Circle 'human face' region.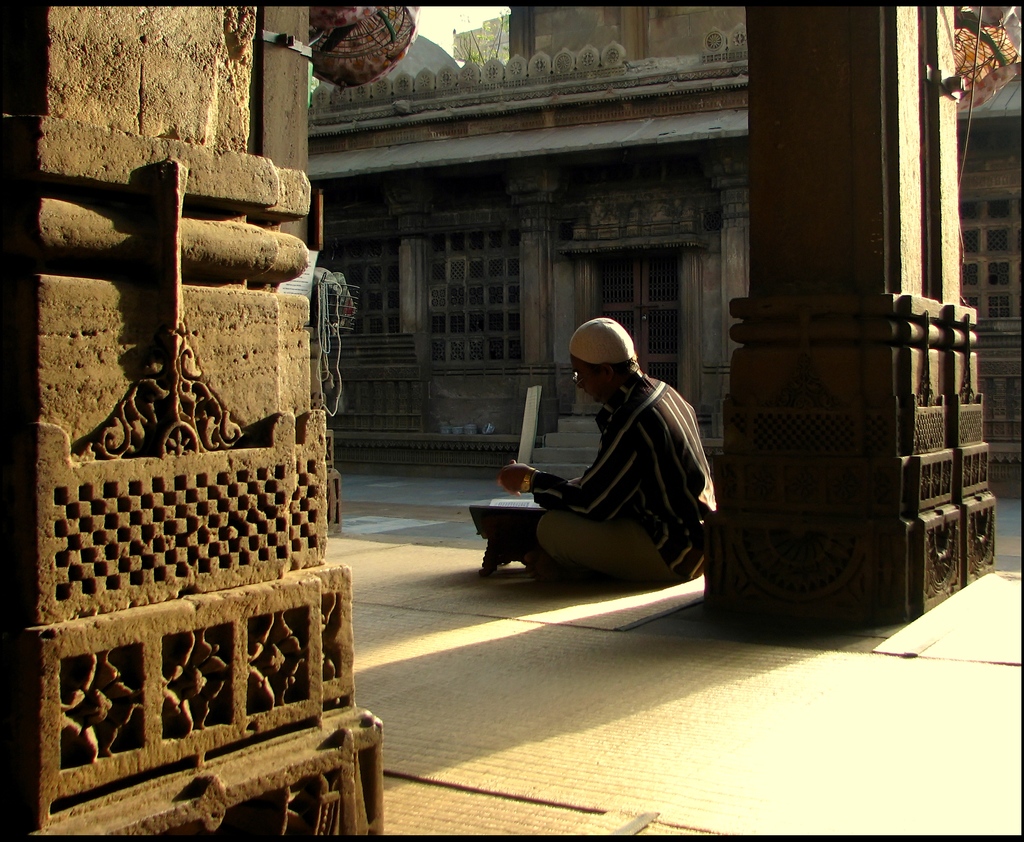
Region: [x1=568, y1=357, x2=607, y2=407].
